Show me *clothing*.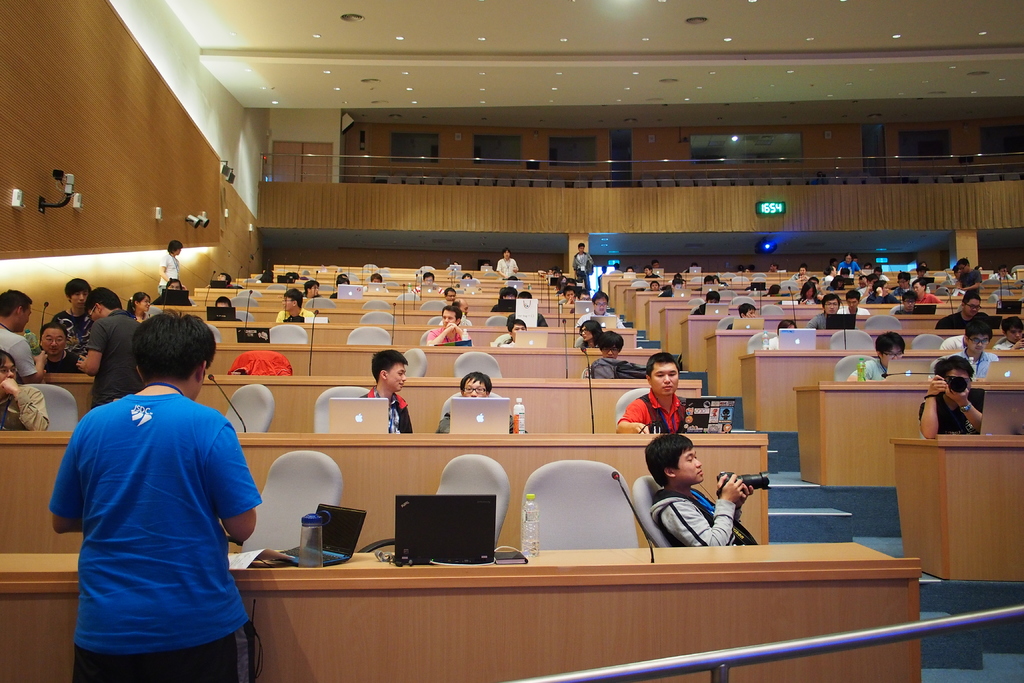
*clothing* is here: BBox(143, 313, 150, 318).
